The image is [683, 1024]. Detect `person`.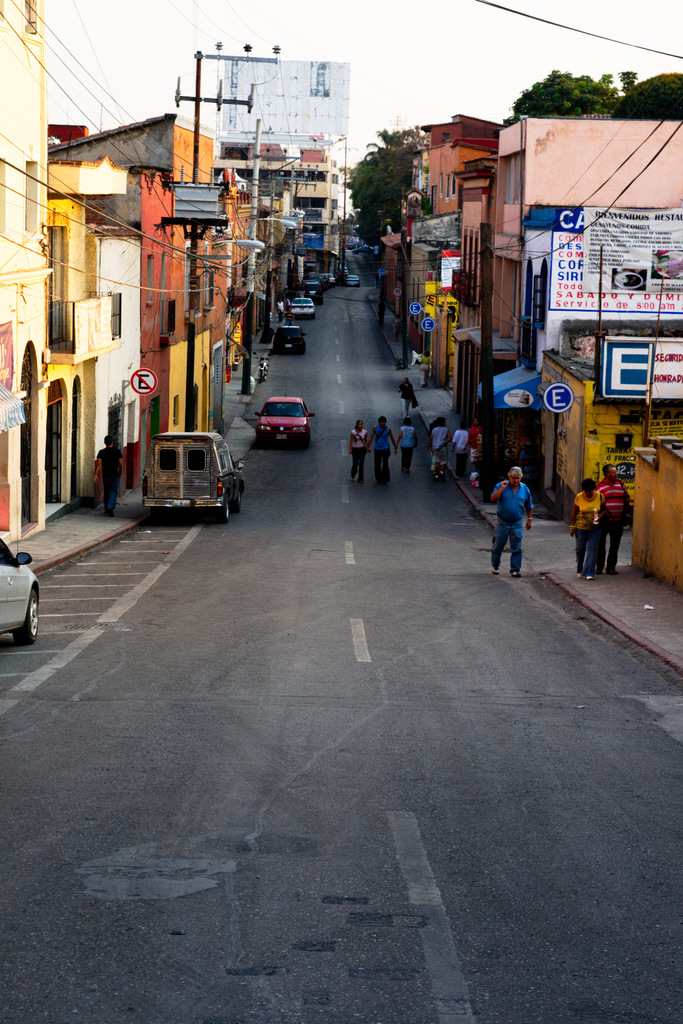
Detection: rect(465, 418, 482, 486).
